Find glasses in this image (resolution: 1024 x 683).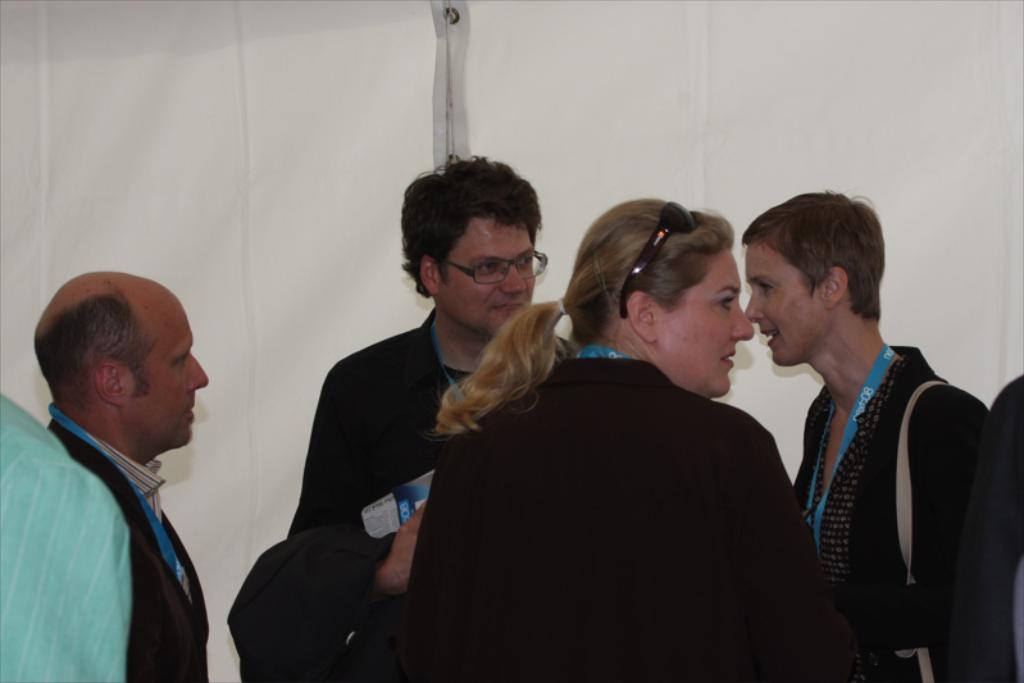
detection(428, 245, 556, 286).
